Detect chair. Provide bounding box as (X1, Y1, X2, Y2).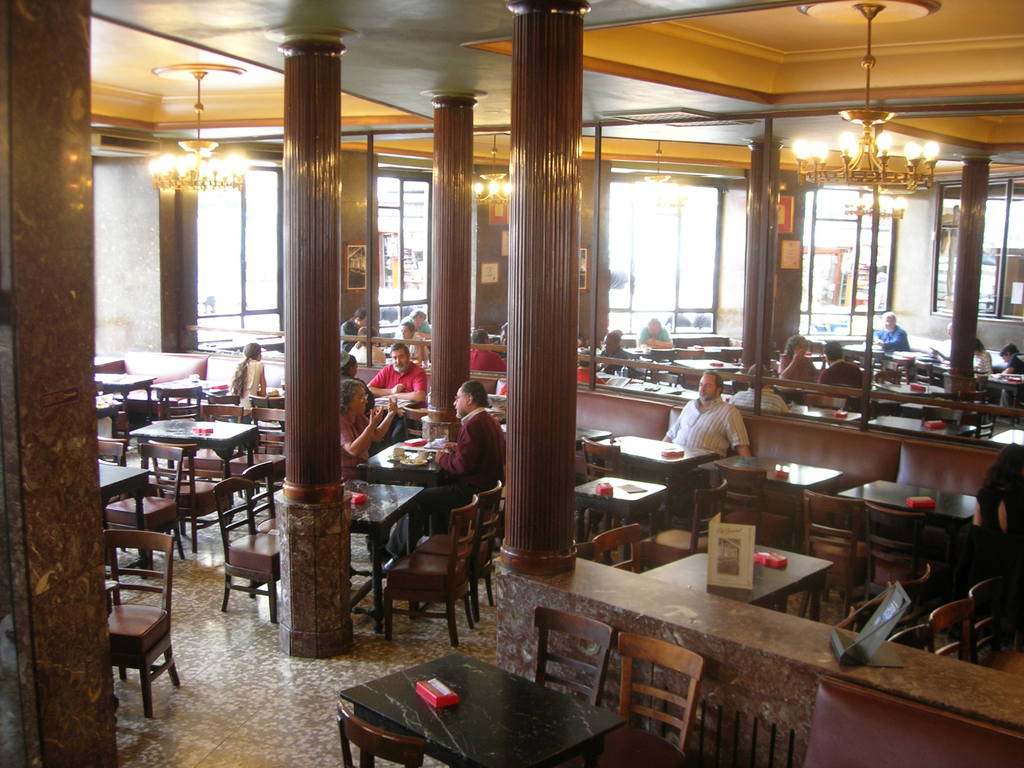
(595, 524, 641, 572).
